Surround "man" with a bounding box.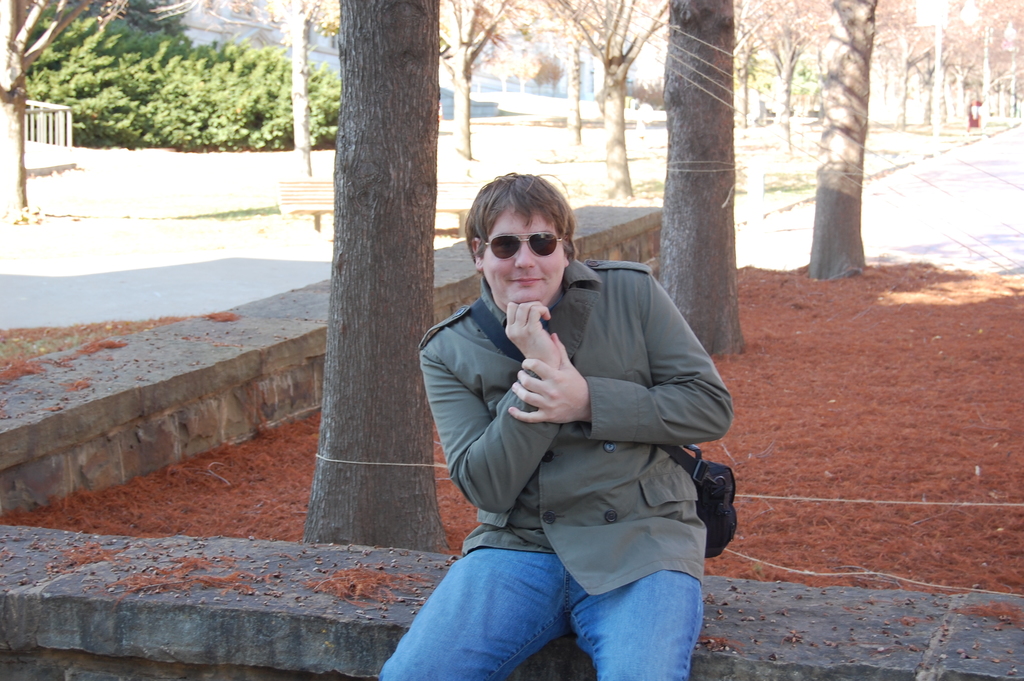
409:169:746:660.
